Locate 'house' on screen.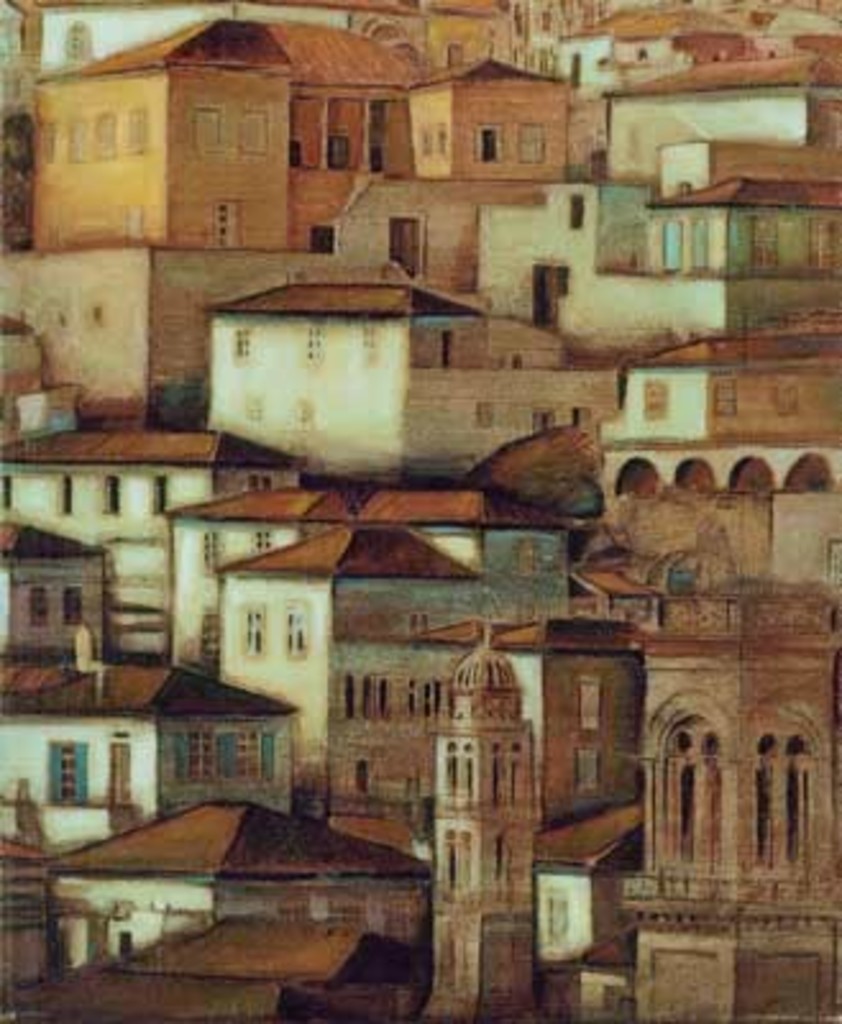
On screen at (619, 584, 827, 1021).
